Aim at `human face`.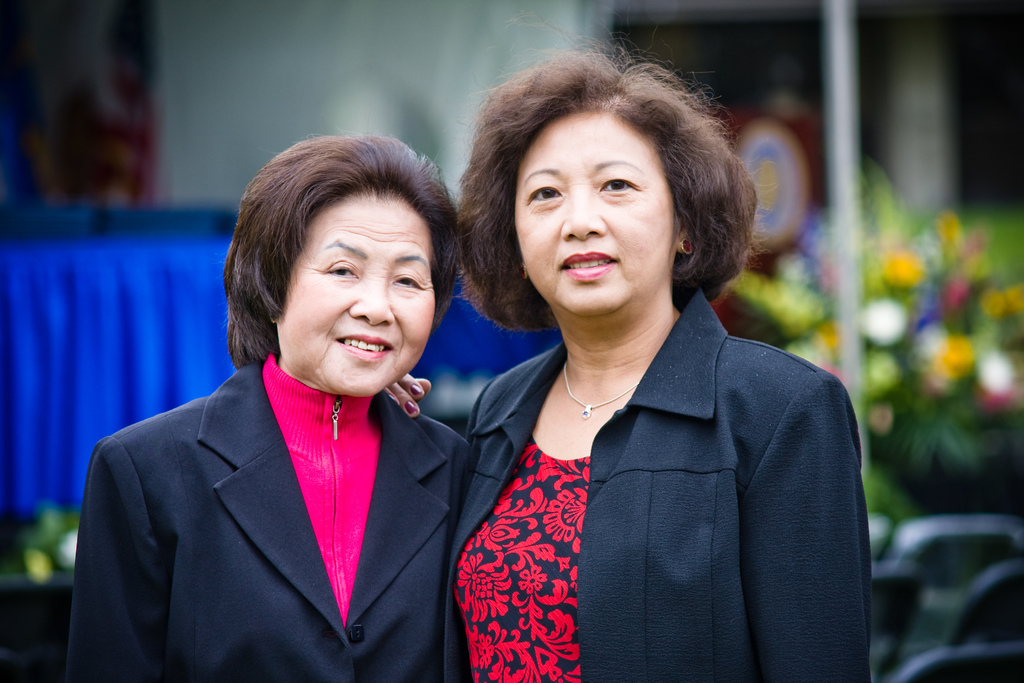
Aimed at (left=282, top=204, right=436, bottom=393).
